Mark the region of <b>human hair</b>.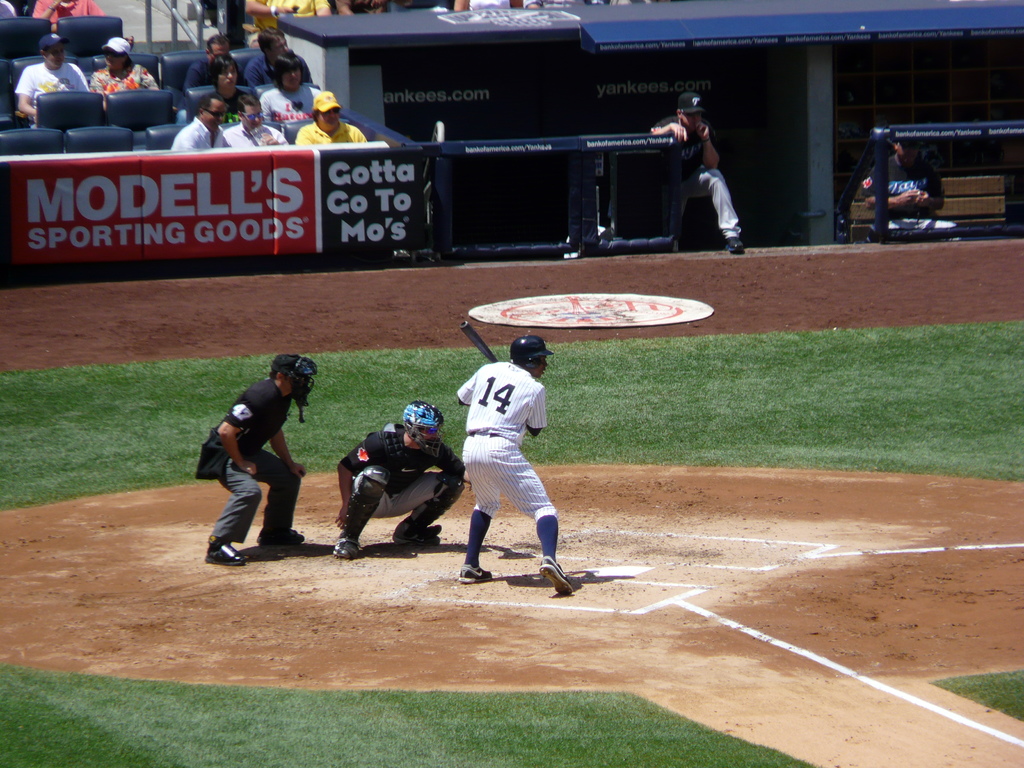
Region: {"left": 271, "top": 49, "right": 307, "bottom": 84}.
